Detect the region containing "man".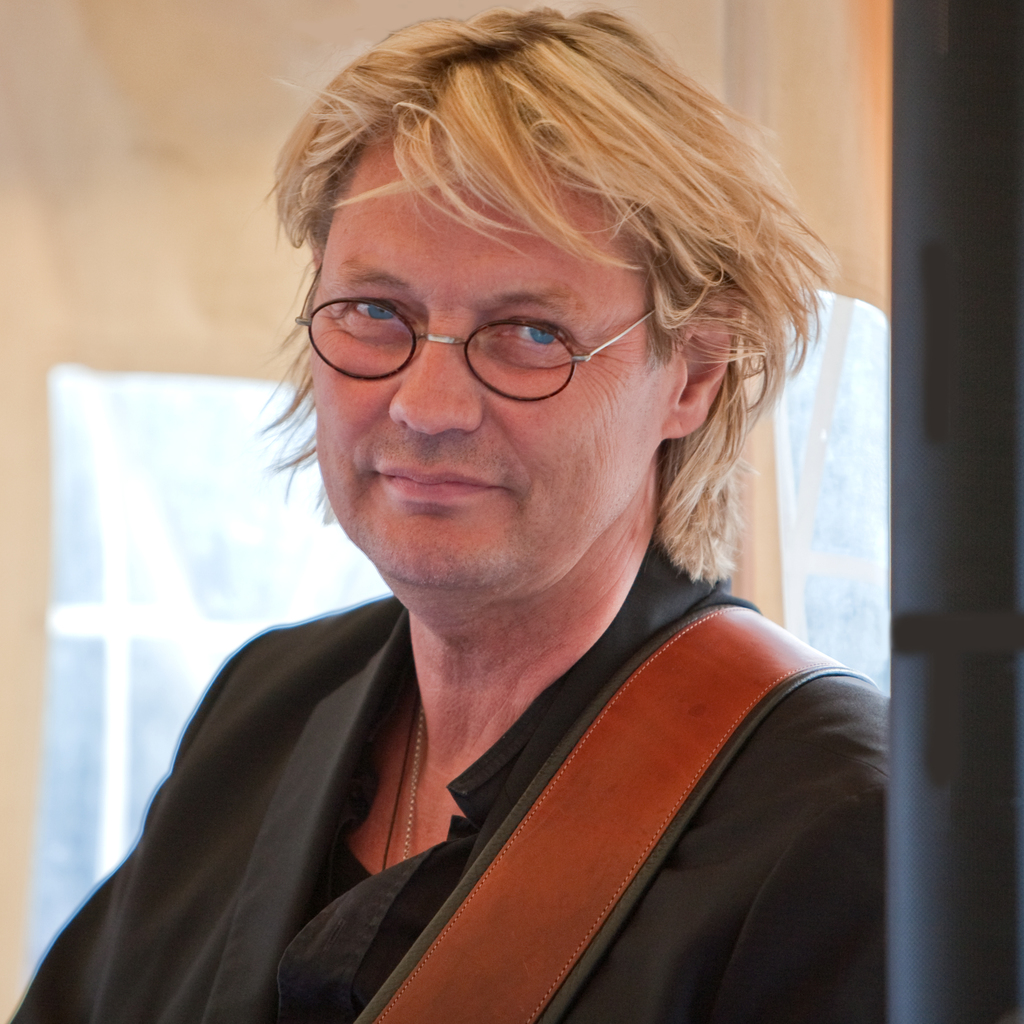
l=3, t=23, r=990, b=1007.
